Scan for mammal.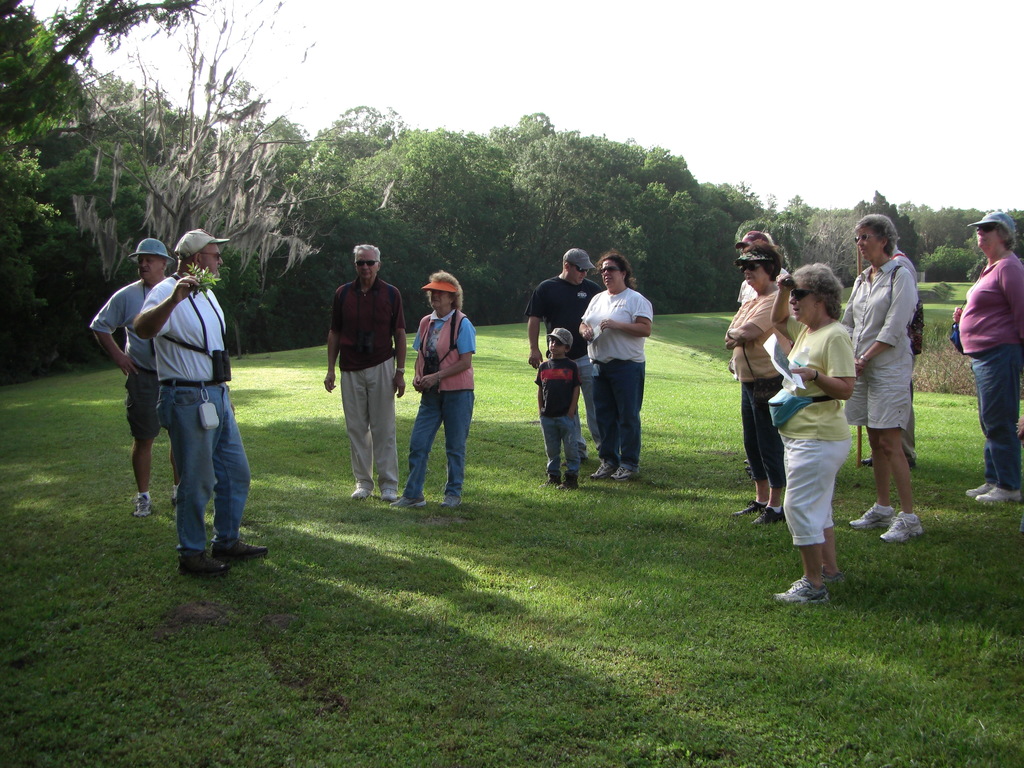
Scan result: 321, 253, 407, 502.
